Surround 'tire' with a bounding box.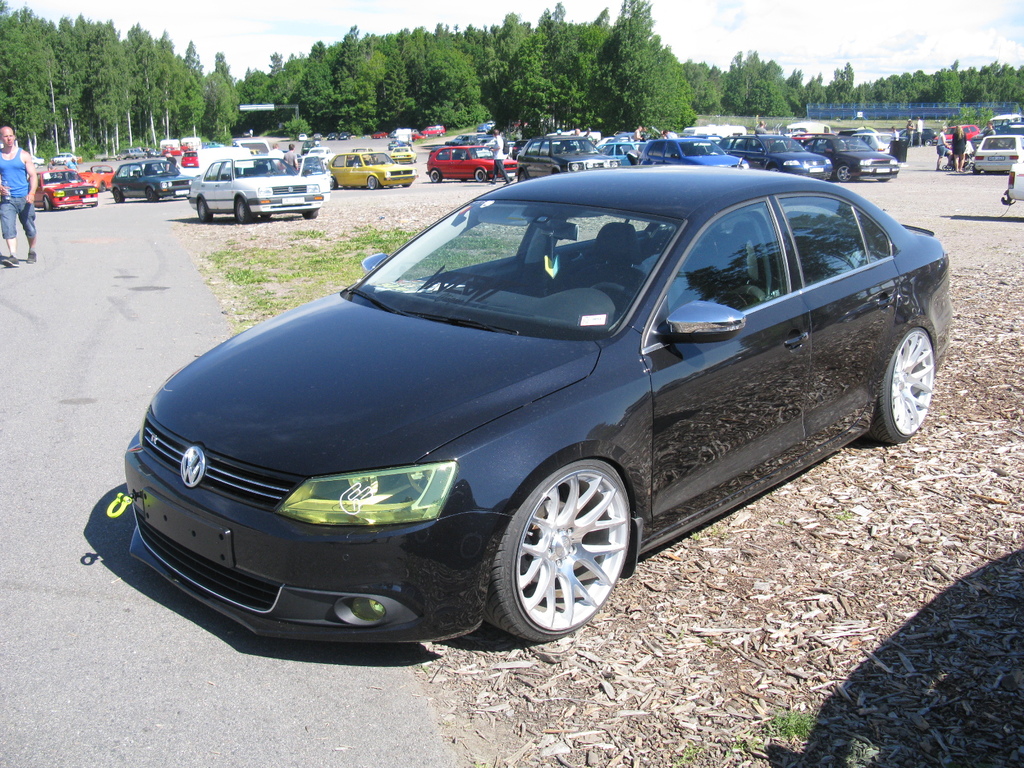
(428,164,443,184).
